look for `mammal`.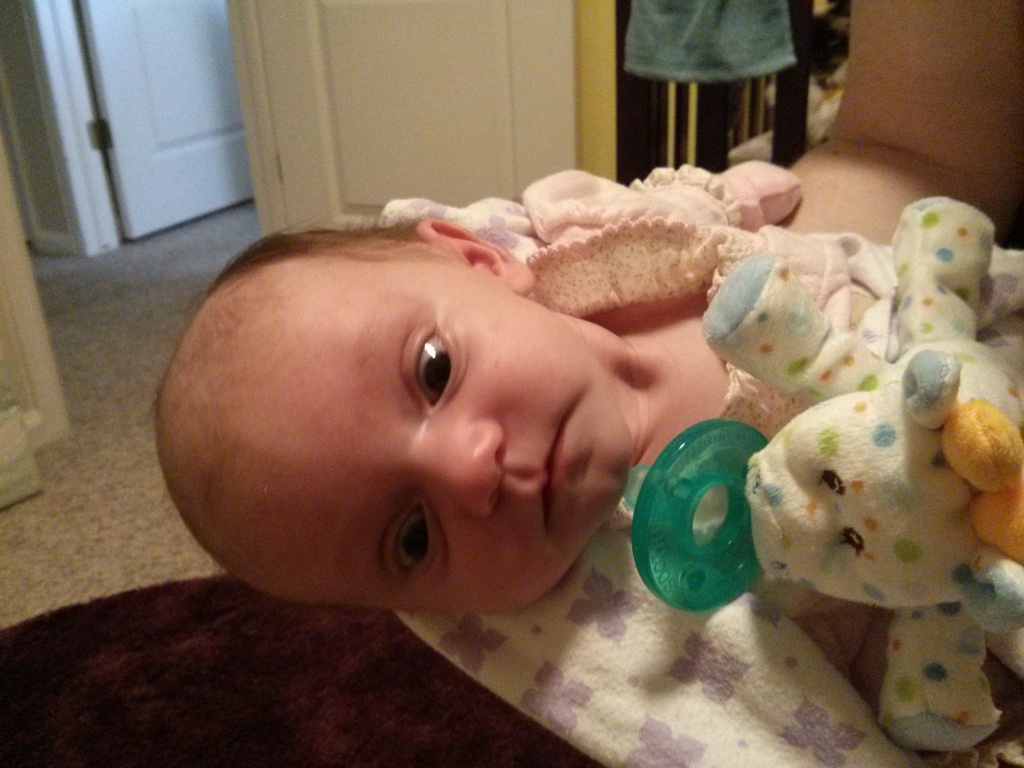
Found: [left=122, top=162, right=863, bottom=658].
